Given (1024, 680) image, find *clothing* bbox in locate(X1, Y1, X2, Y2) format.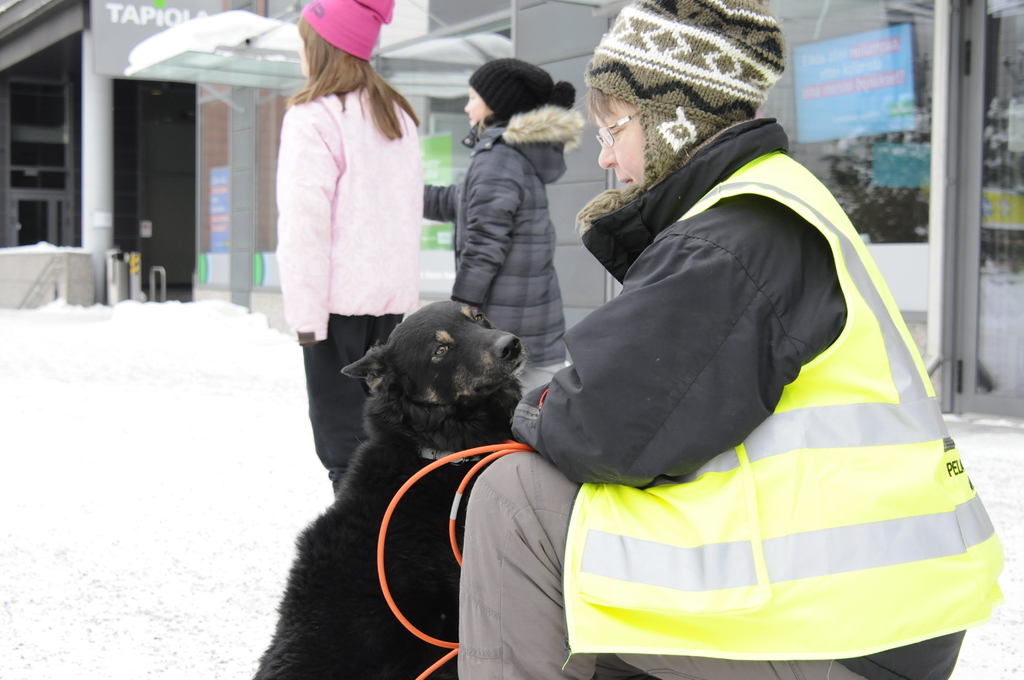
locate(422, 109, 582, 371).
